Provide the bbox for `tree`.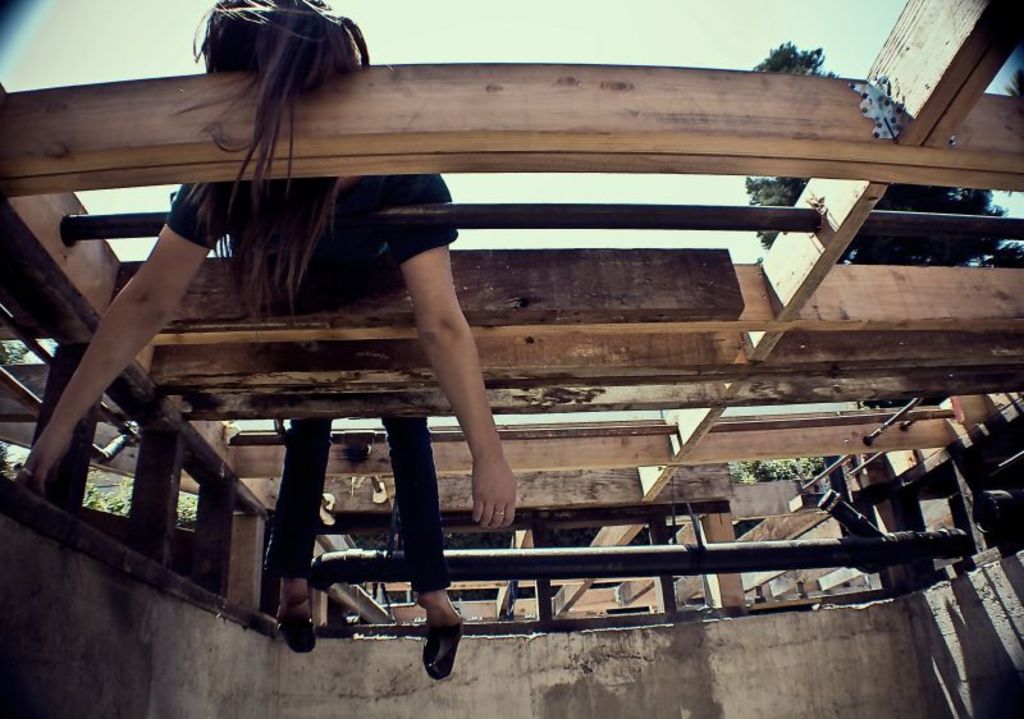
748/33/832/251.
